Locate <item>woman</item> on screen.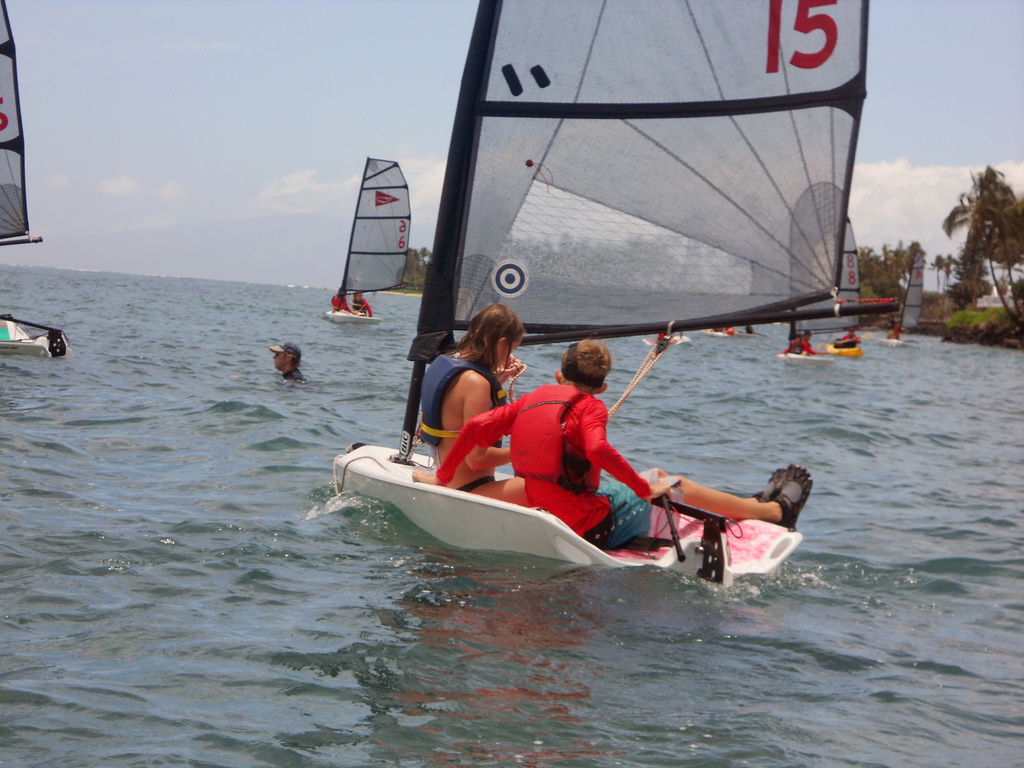
On screen at region(410, 283, 554, 492).
